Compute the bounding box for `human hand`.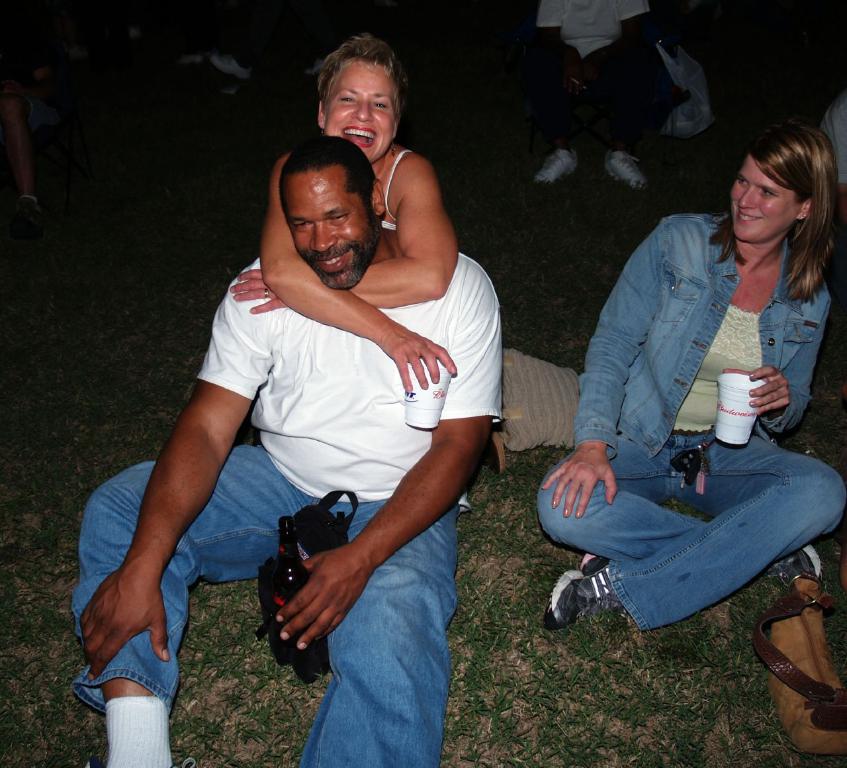
region(561, 60, 588, 97).
